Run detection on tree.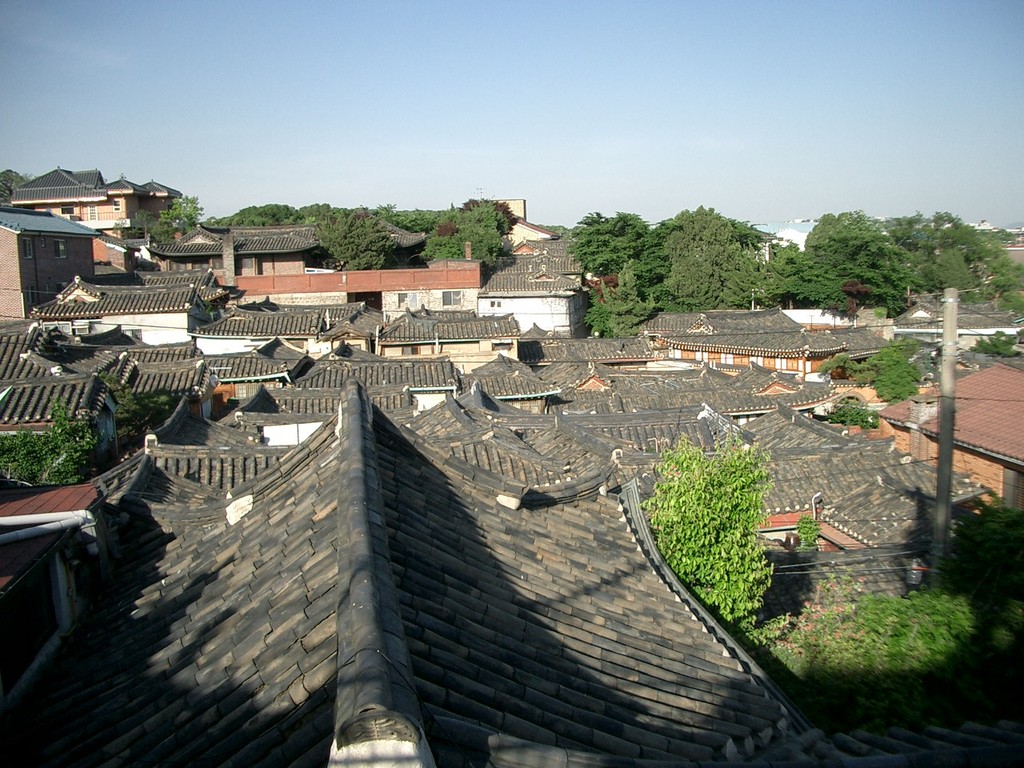
Result: rect(638, 410, 774, 633).
